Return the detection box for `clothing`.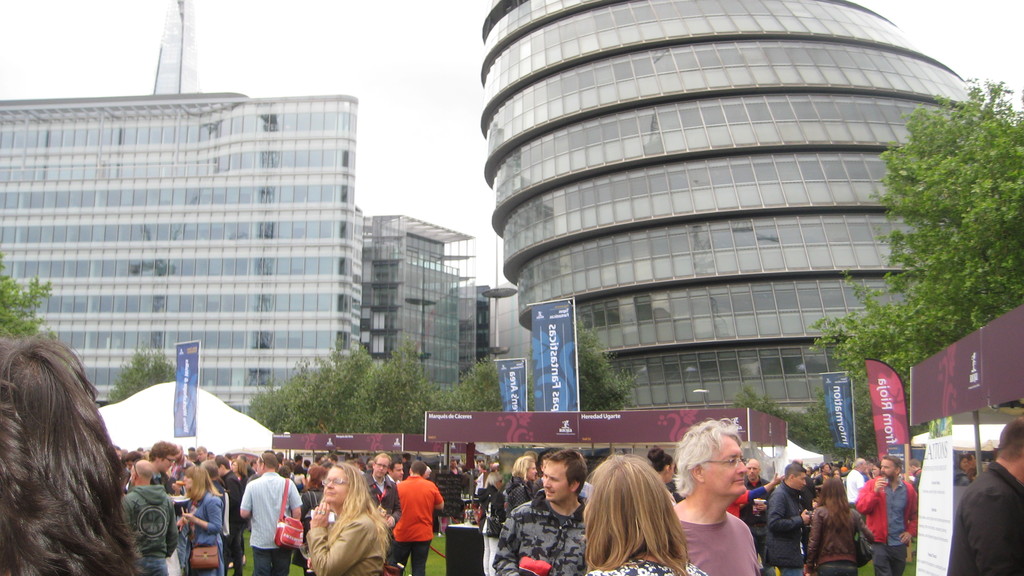
select_region(676, 507, 761, 575).
